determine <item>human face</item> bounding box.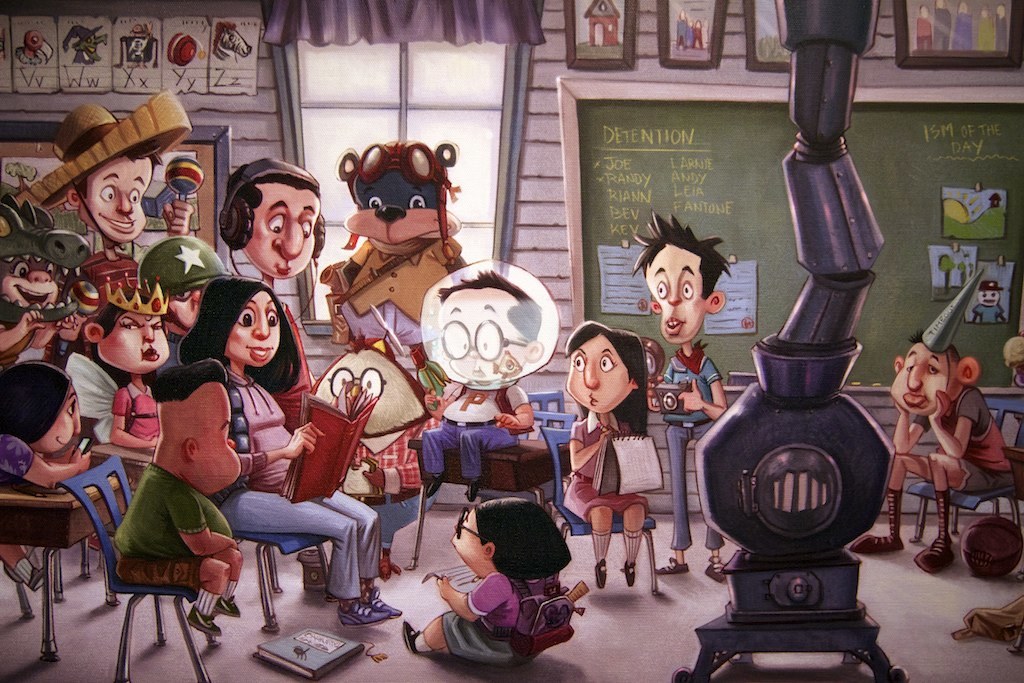
Determined: 50:401:87:455.
